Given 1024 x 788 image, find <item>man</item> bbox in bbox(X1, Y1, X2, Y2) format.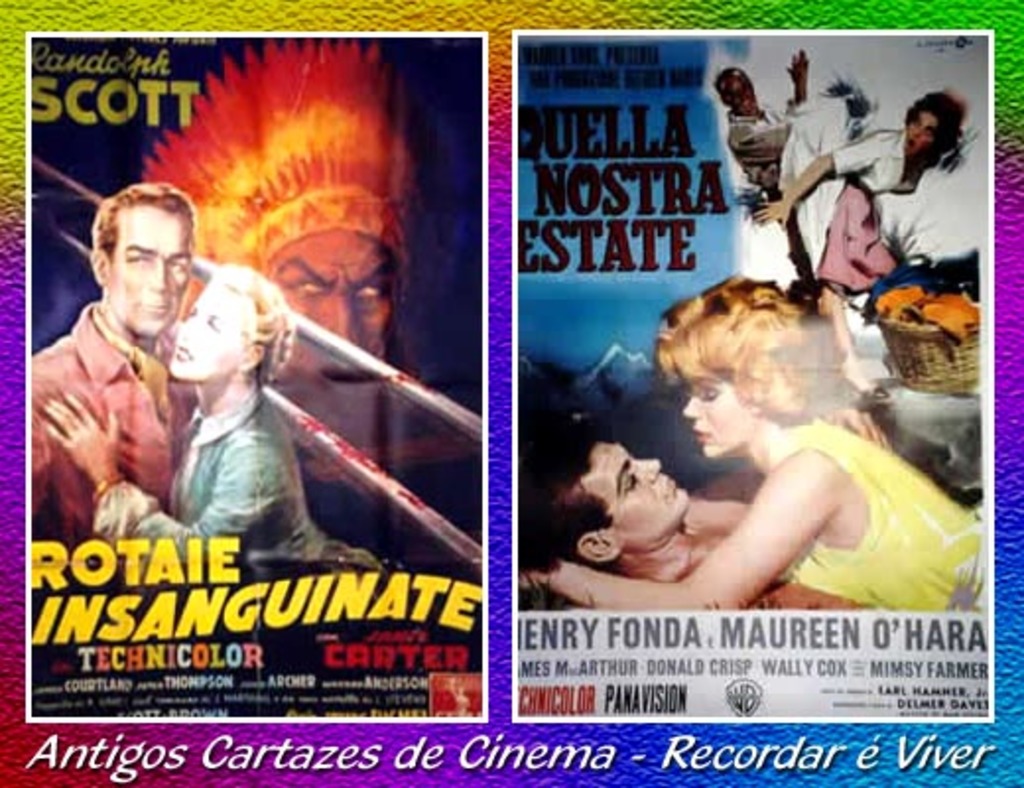
bbox(518, 429, 872, 615).
